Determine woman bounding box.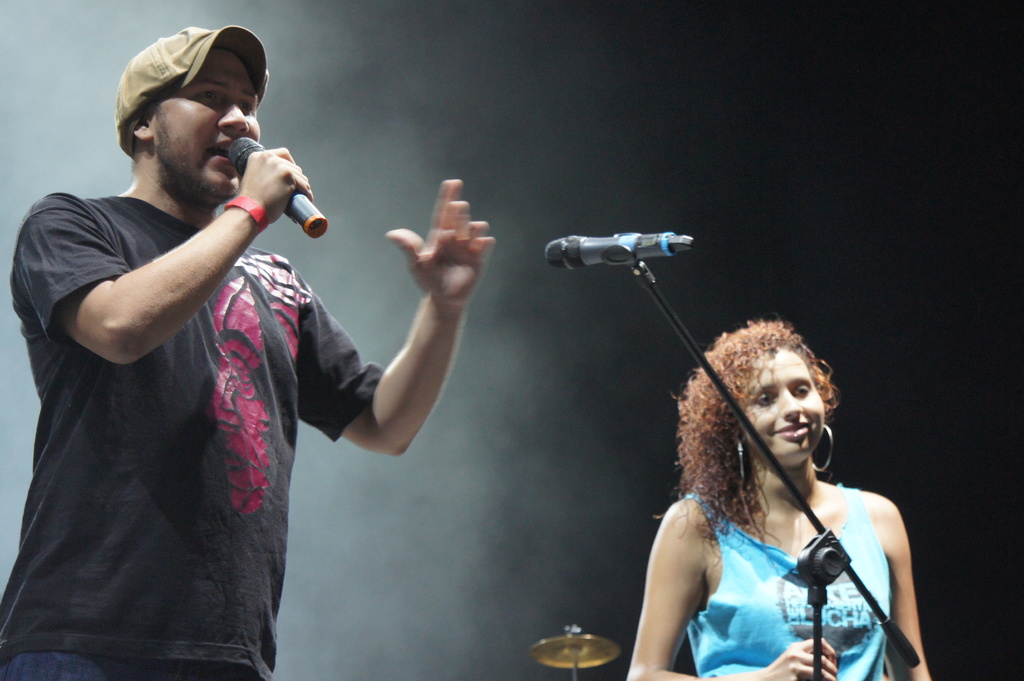
Determined: box(623, 326, 934, 680).
